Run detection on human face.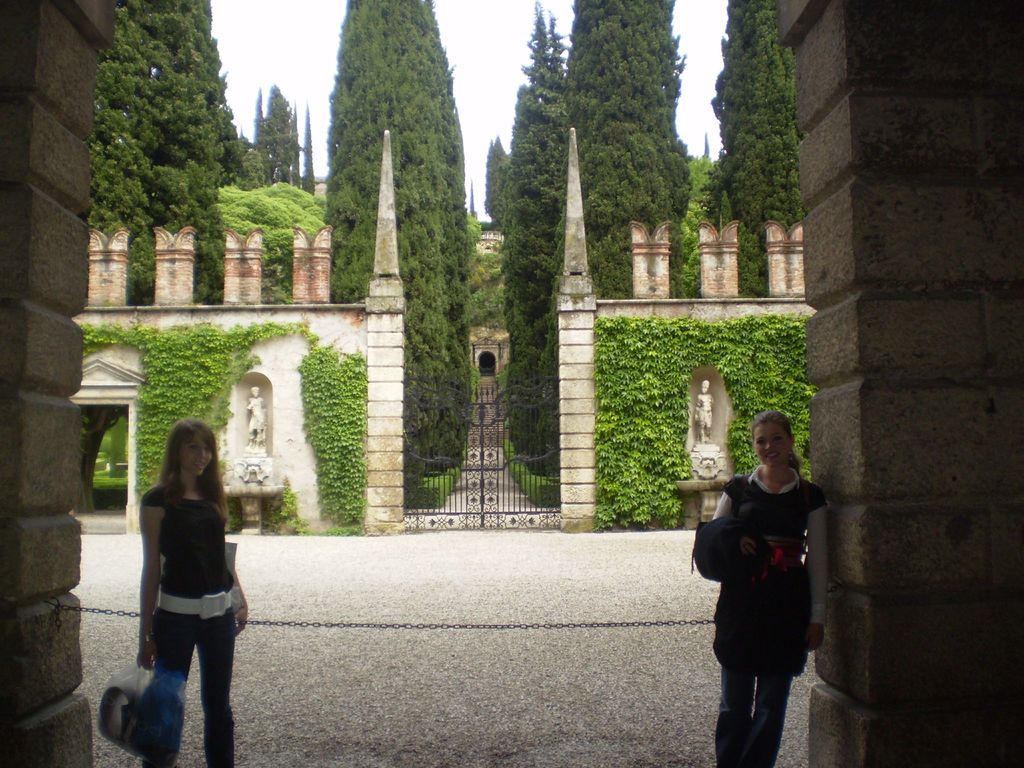
Result: l=185, t=436, r=212, b=479.
